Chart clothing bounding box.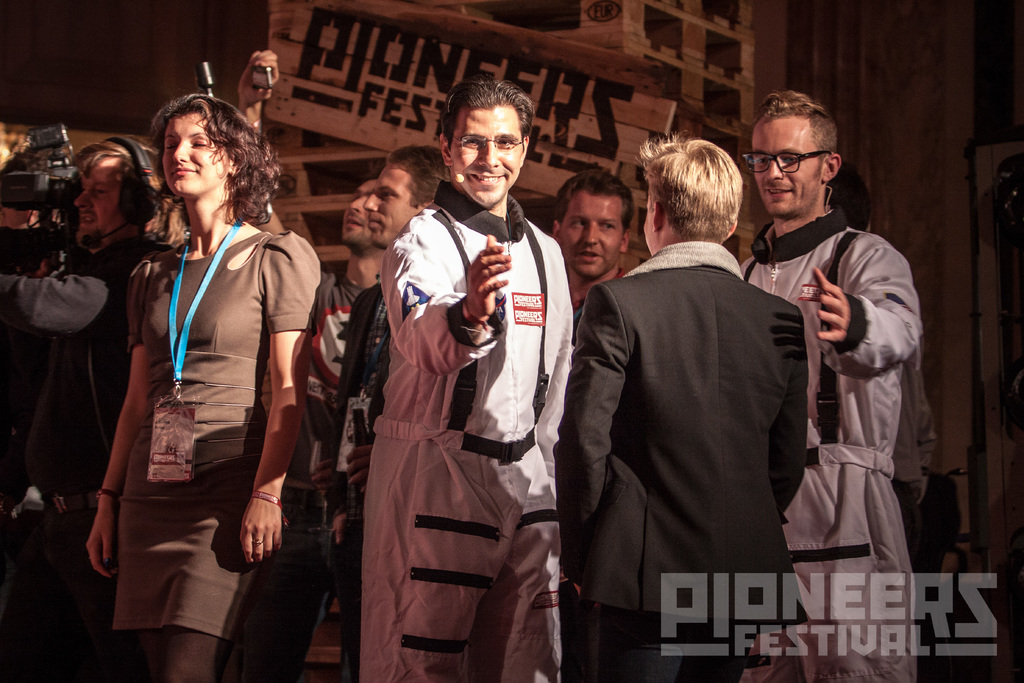
Charted: bbox=(307, 271, 388, 682).
